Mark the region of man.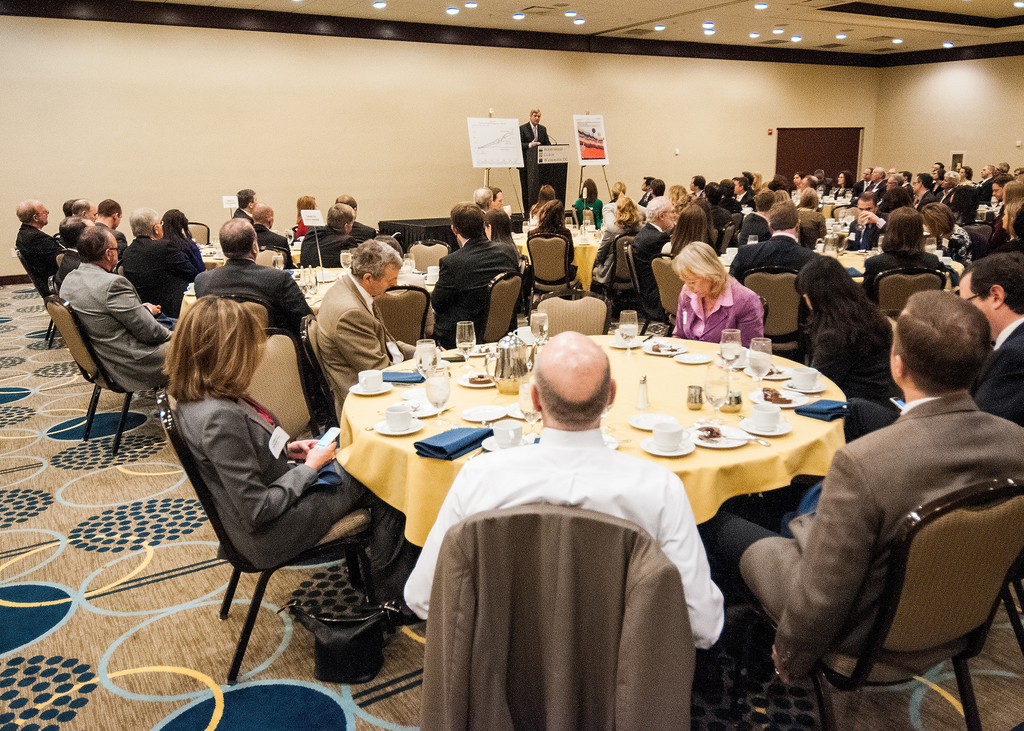
Region: {"left": 757, "top": 274, "right": 1019, "bottom": 715}.
